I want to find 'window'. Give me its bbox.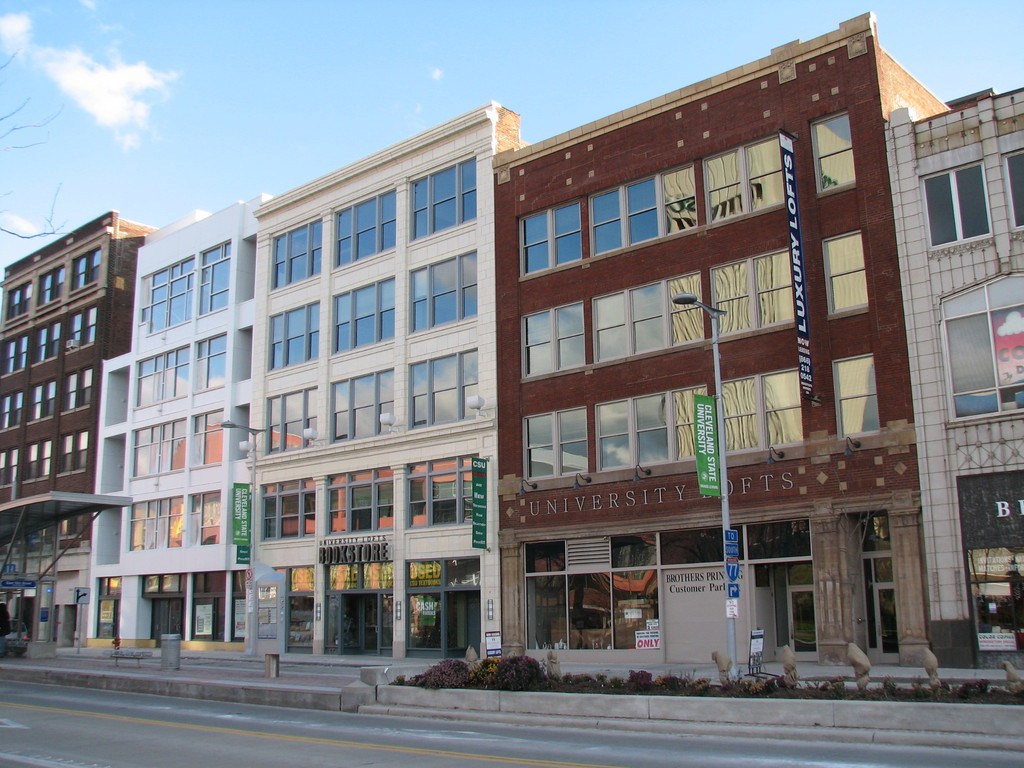
(x1=62, y1=431, x2=88, y2=470).
